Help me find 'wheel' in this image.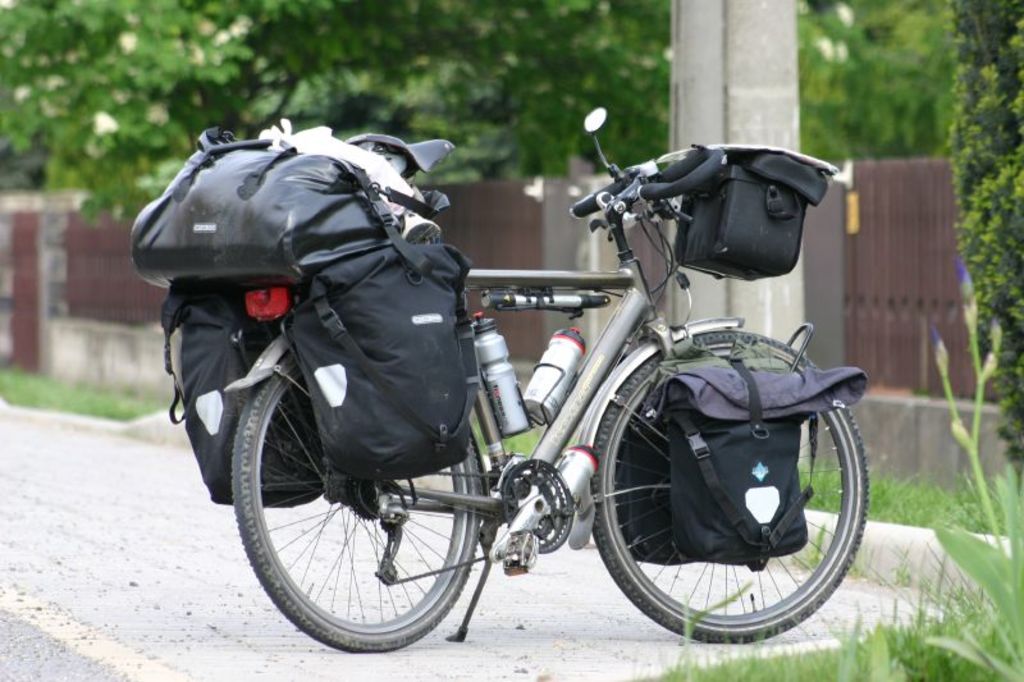
Found it: crop(594, 347, 847, 630).
